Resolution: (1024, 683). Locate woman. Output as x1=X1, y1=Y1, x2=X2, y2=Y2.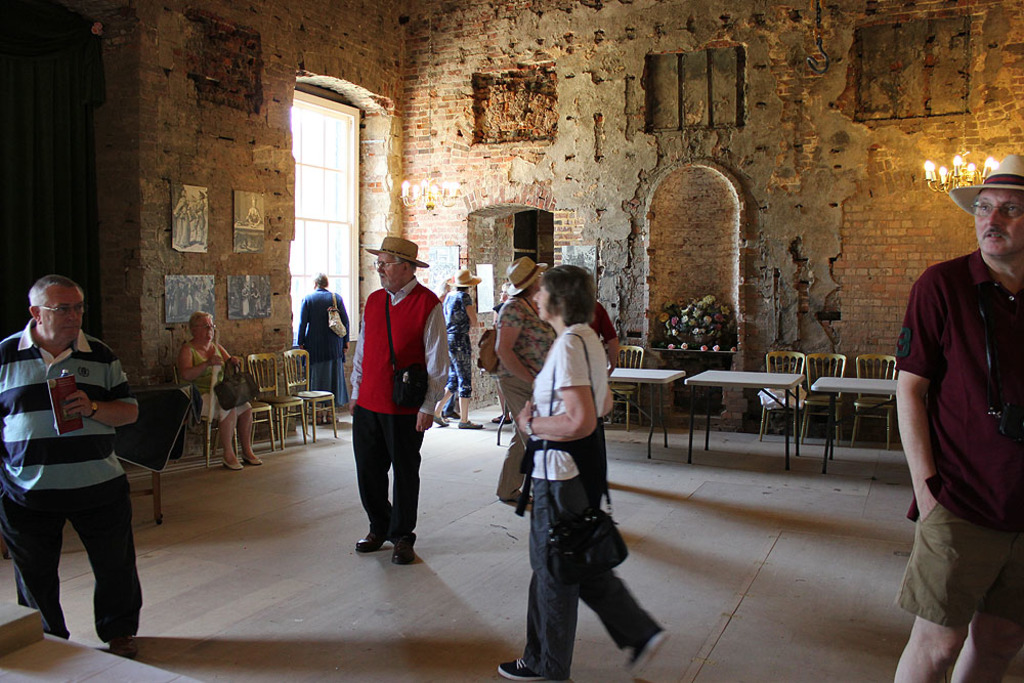
x1=495, y1=263, x2=677, y2=682.
